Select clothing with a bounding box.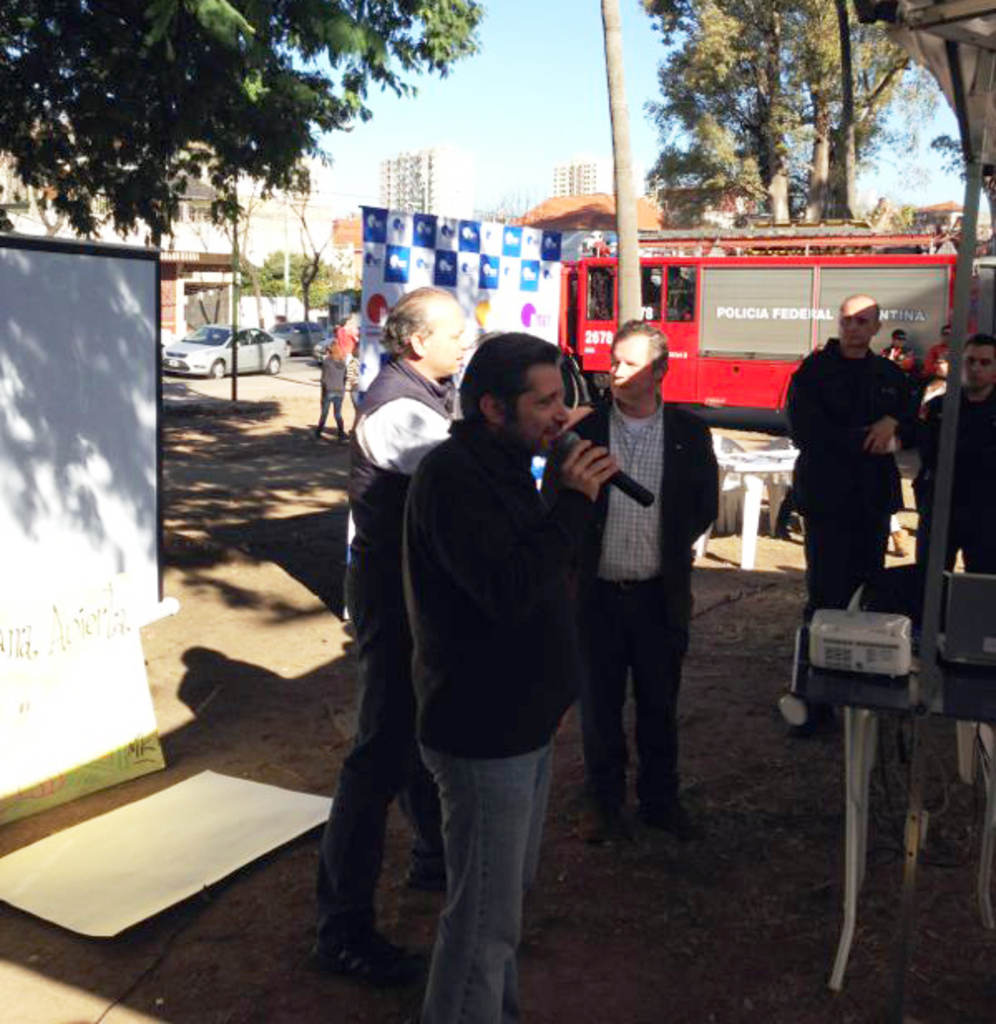
detection(586, 271, 611, 319).
